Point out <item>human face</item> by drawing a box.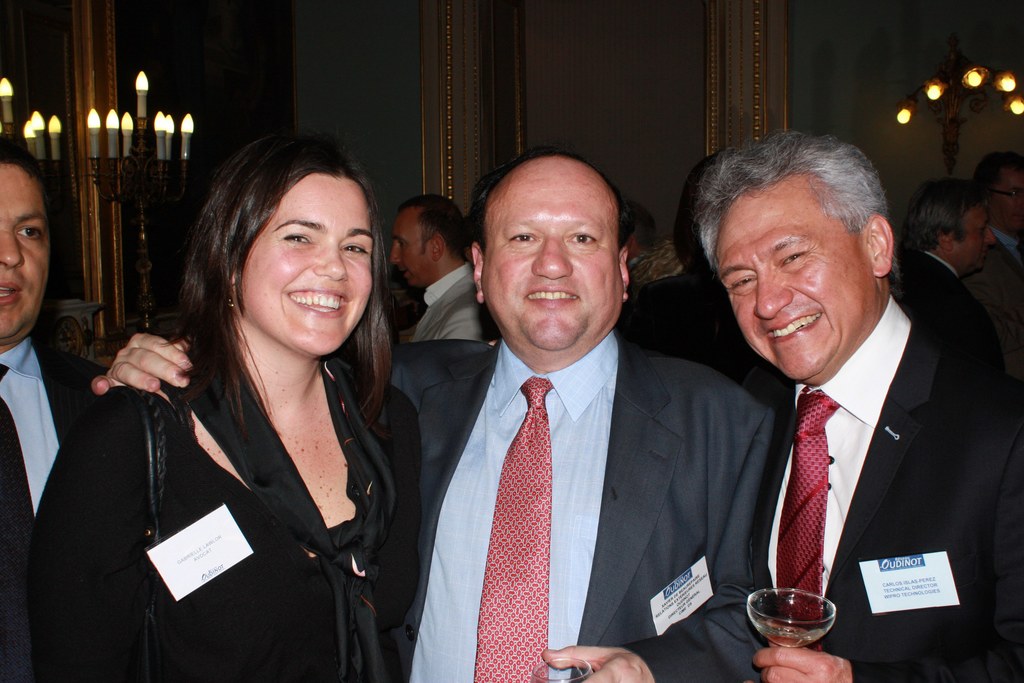
477:154:623:350.
